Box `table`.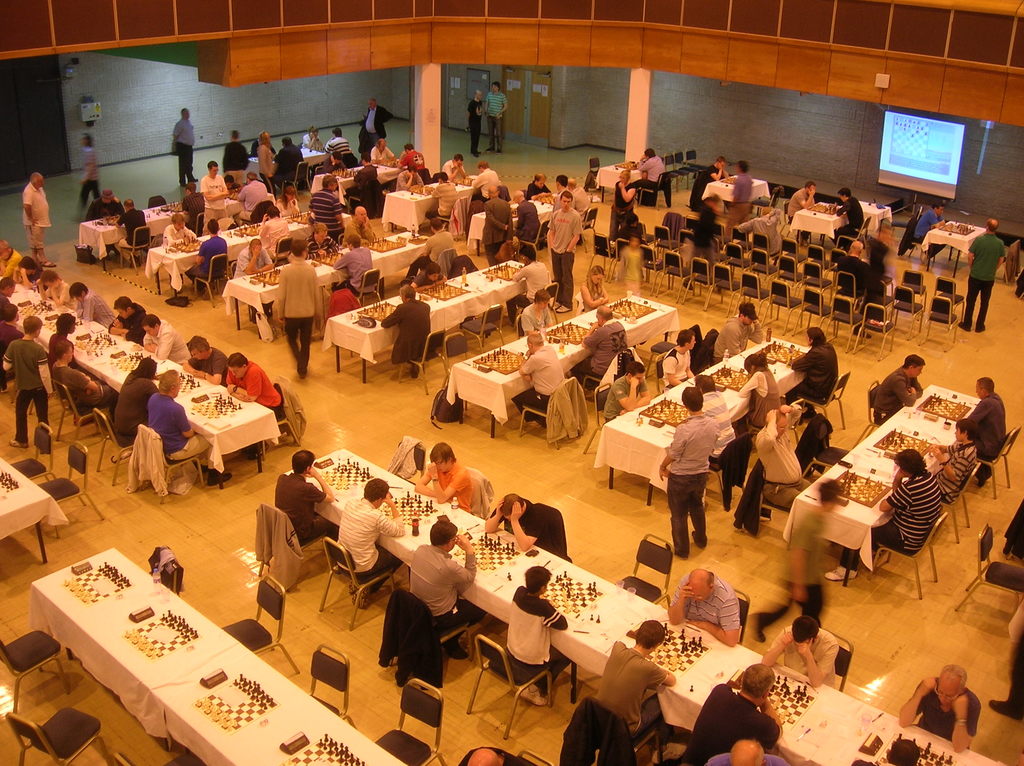
[326,262,529,381].
